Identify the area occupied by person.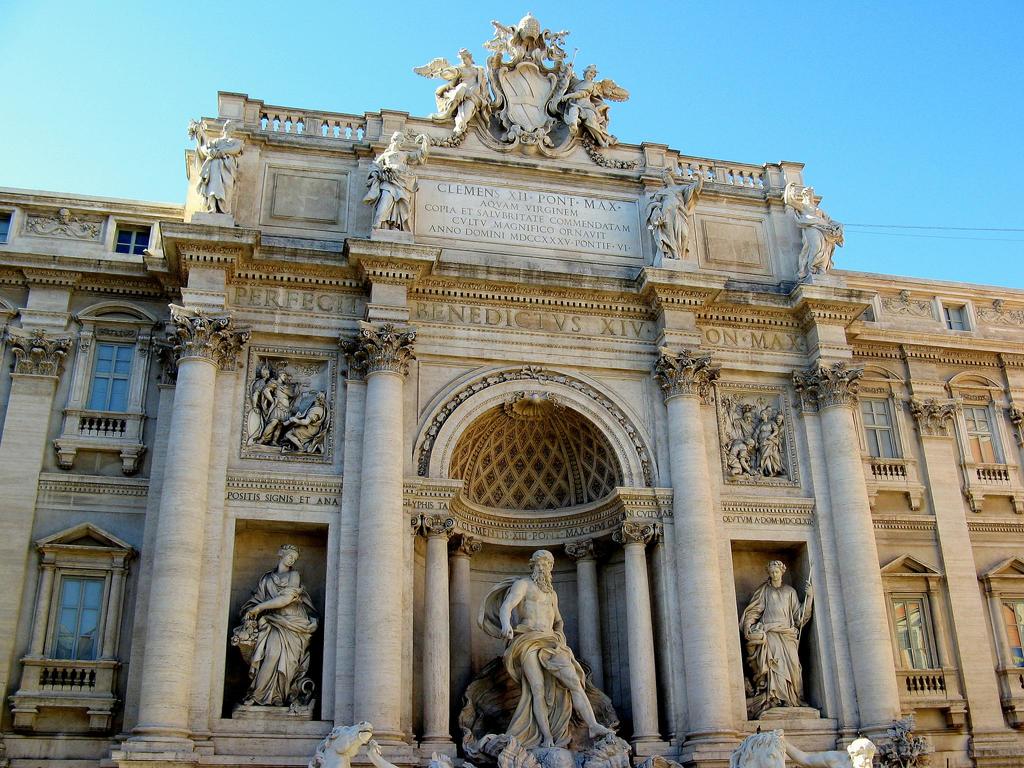
Area: bbox=[773, 725, 877, 767].
